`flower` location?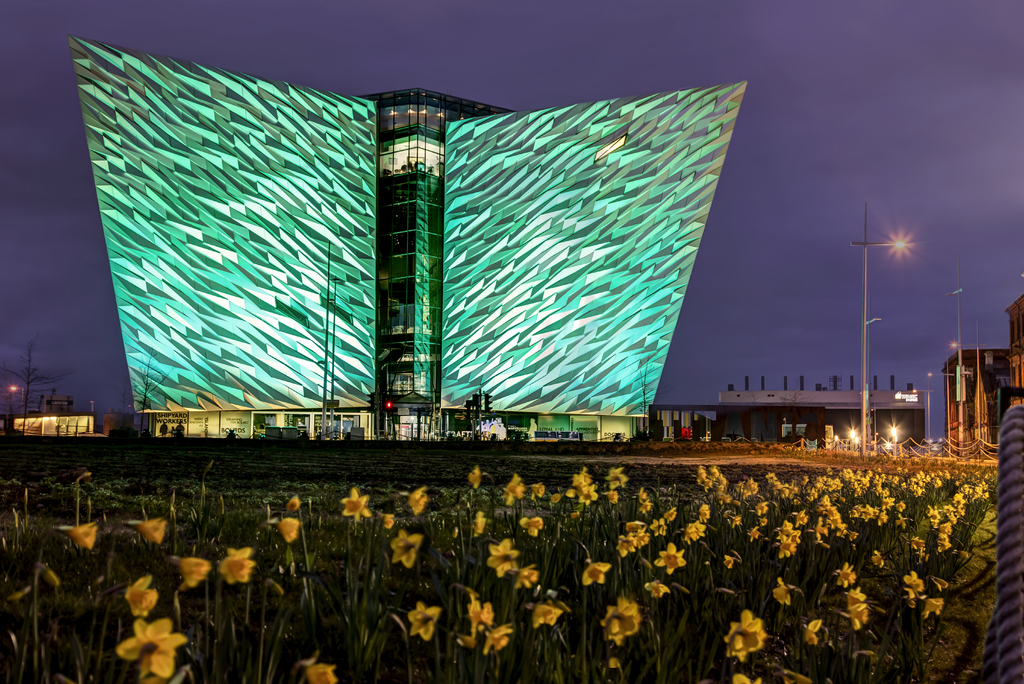
detection(800, 615, 821, 646)
